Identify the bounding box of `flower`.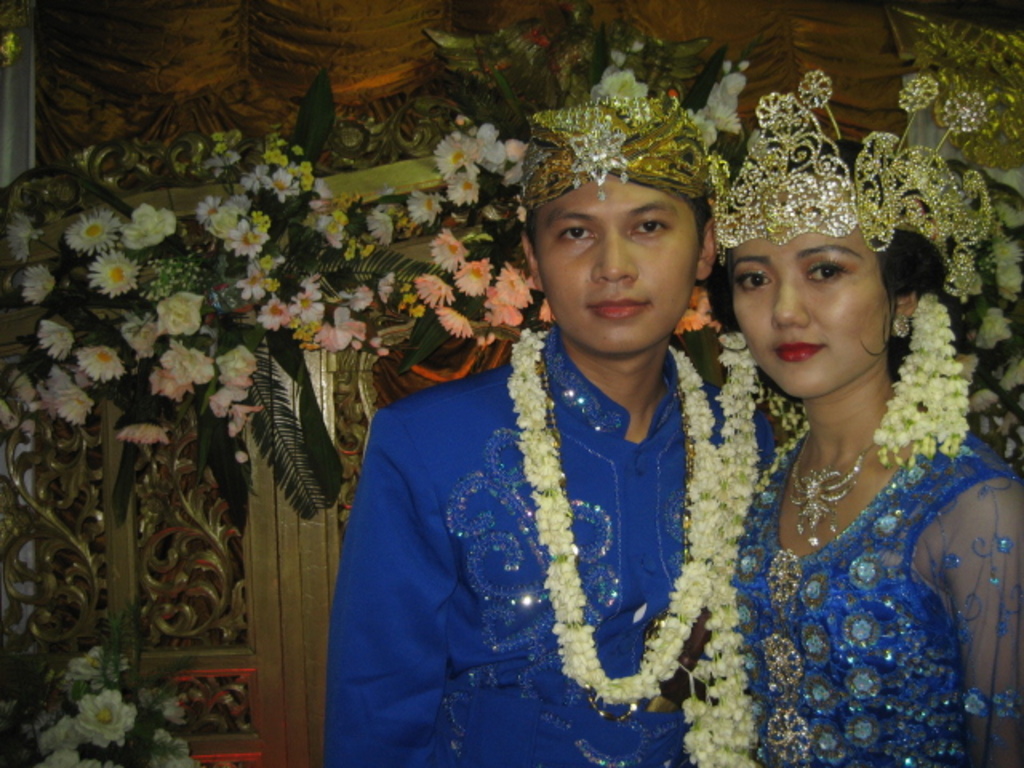
[x1=150, y1=728, x2=195, y2=766].
